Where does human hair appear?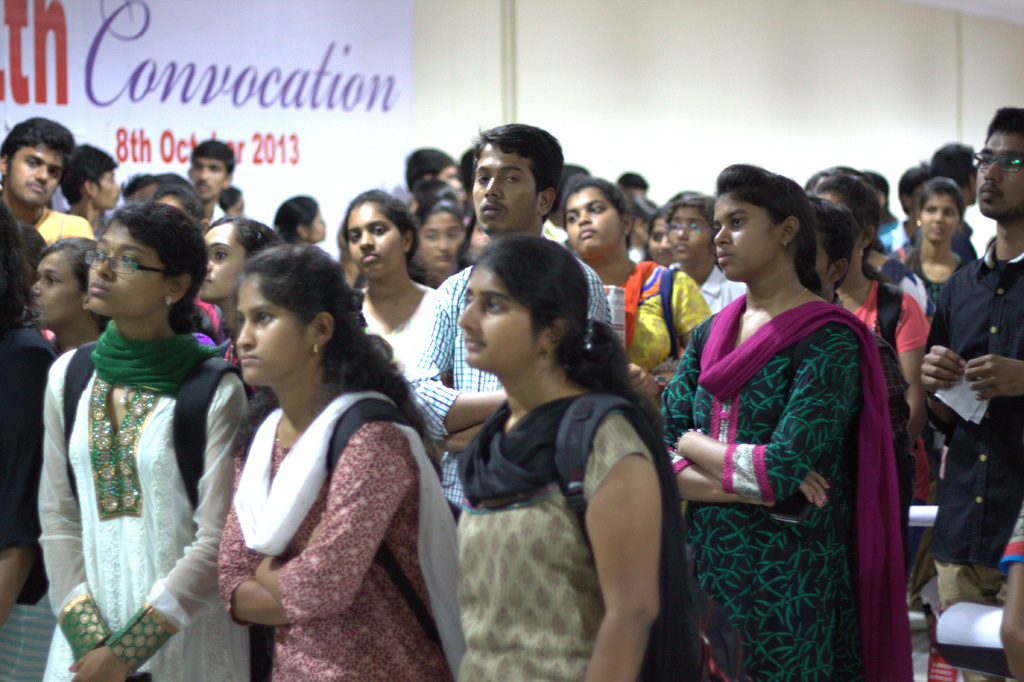
Appears at left=246, top=240, right=440, bottom=475.
